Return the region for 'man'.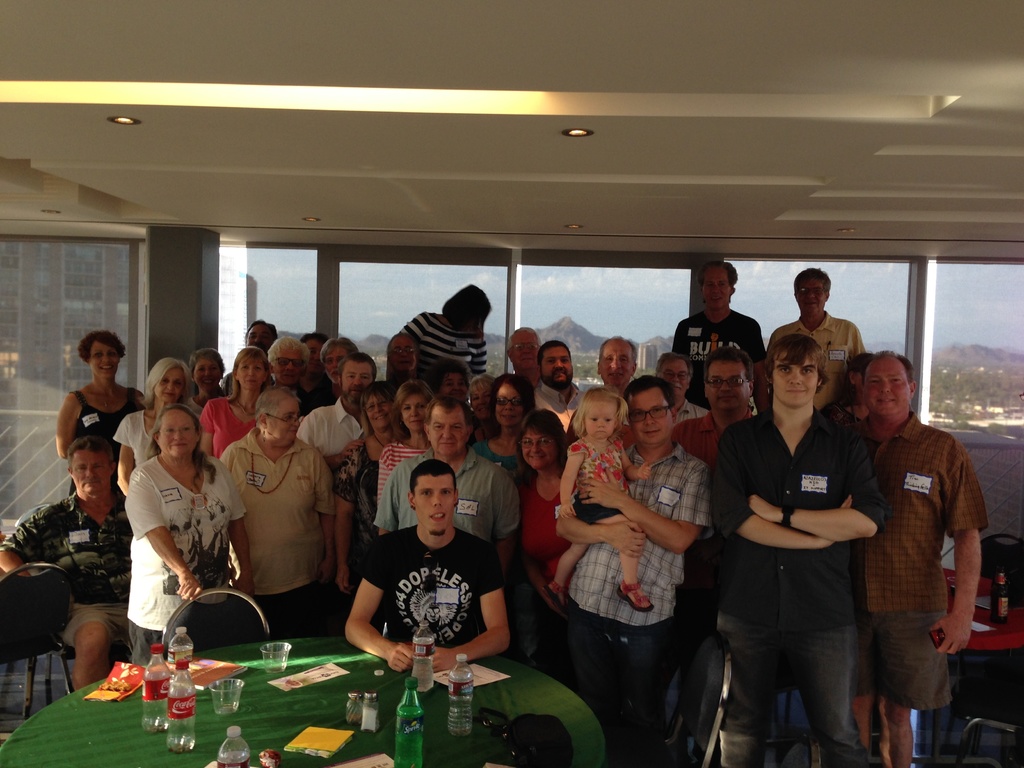
[x1=820, y1=349, x2=994, y2=767].
